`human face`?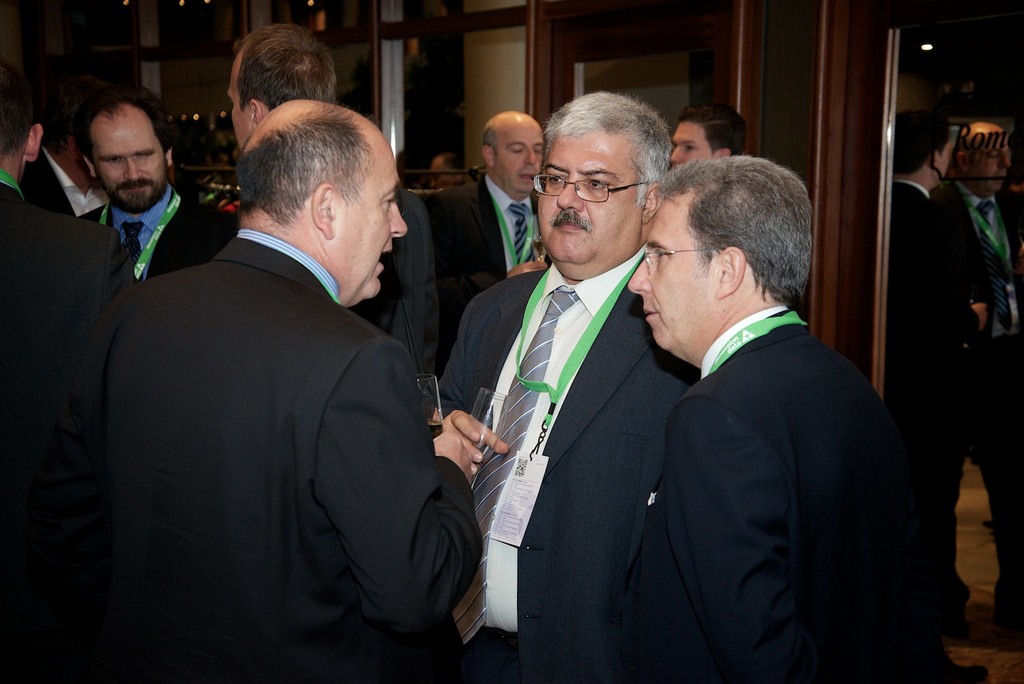
bbox(670, 124, 714, 165)
